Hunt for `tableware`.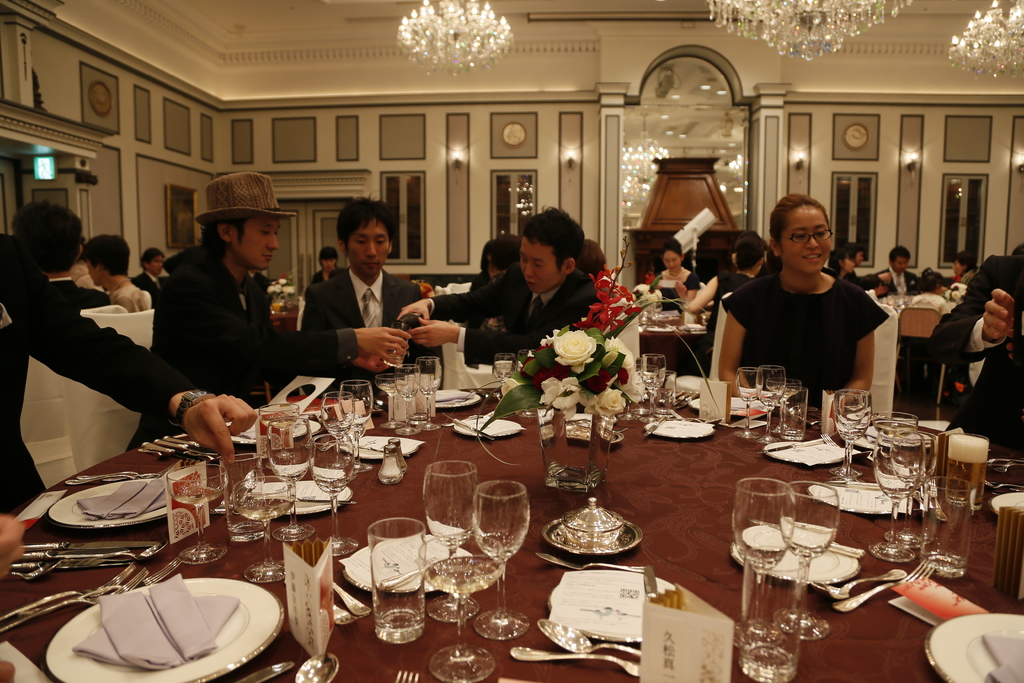
Hunted down at x1=455 y1=419 x2=490 y2=443.
